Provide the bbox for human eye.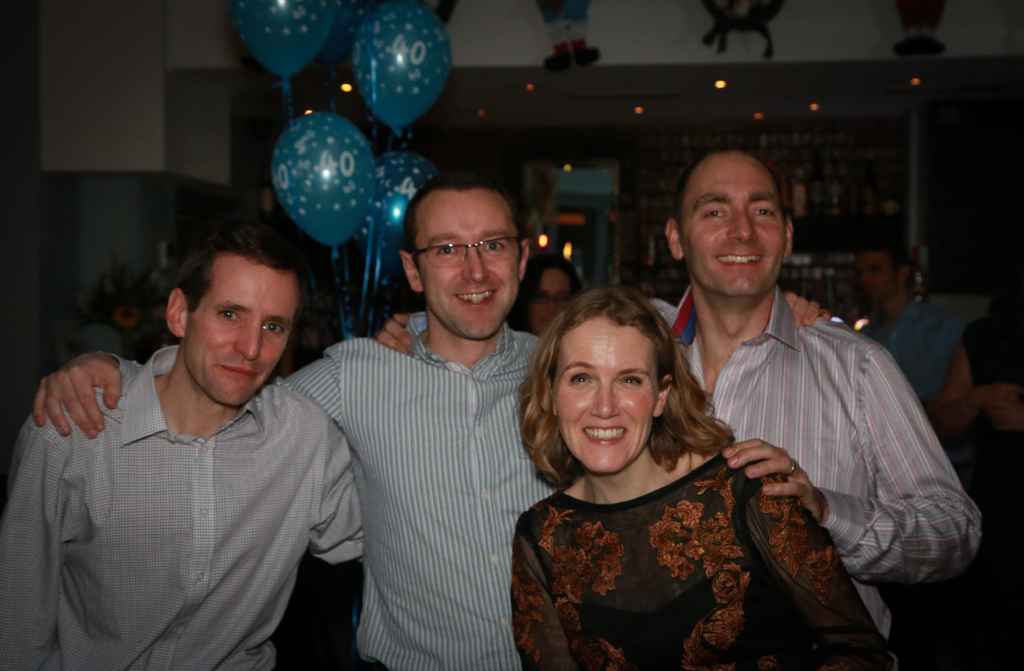
[212,306,240,323].
